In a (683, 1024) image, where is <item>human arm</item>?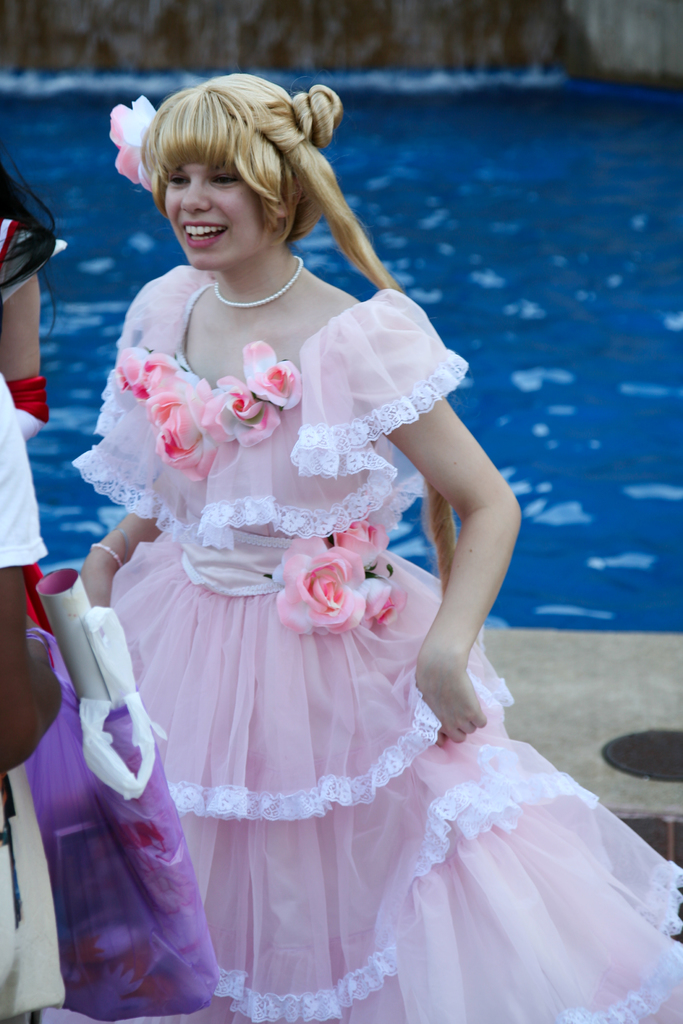
[0, 273, 58, 436].
